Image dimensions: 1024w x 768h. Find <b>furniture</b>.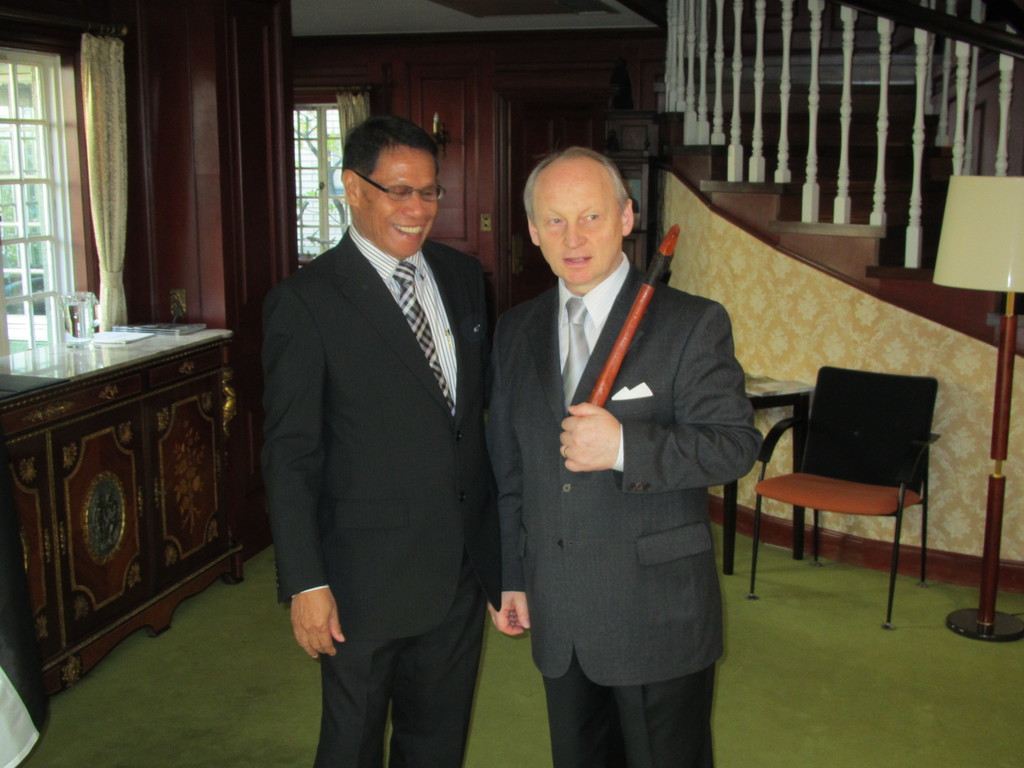
[746,362,941,631].
